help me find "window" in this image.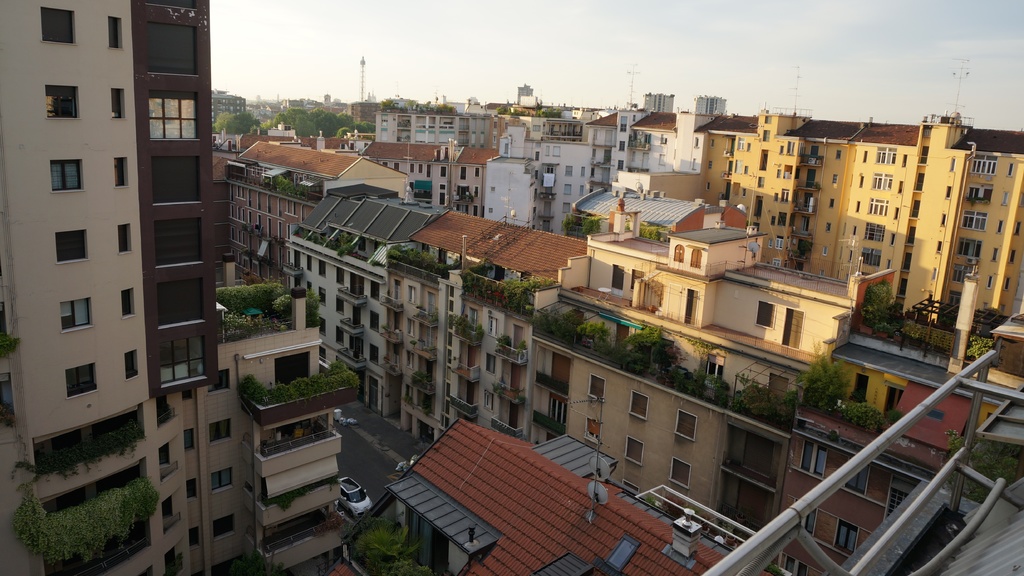
Found it: {"x1": 147, "y1": 90, "x2": 198, "y2": 138}.
